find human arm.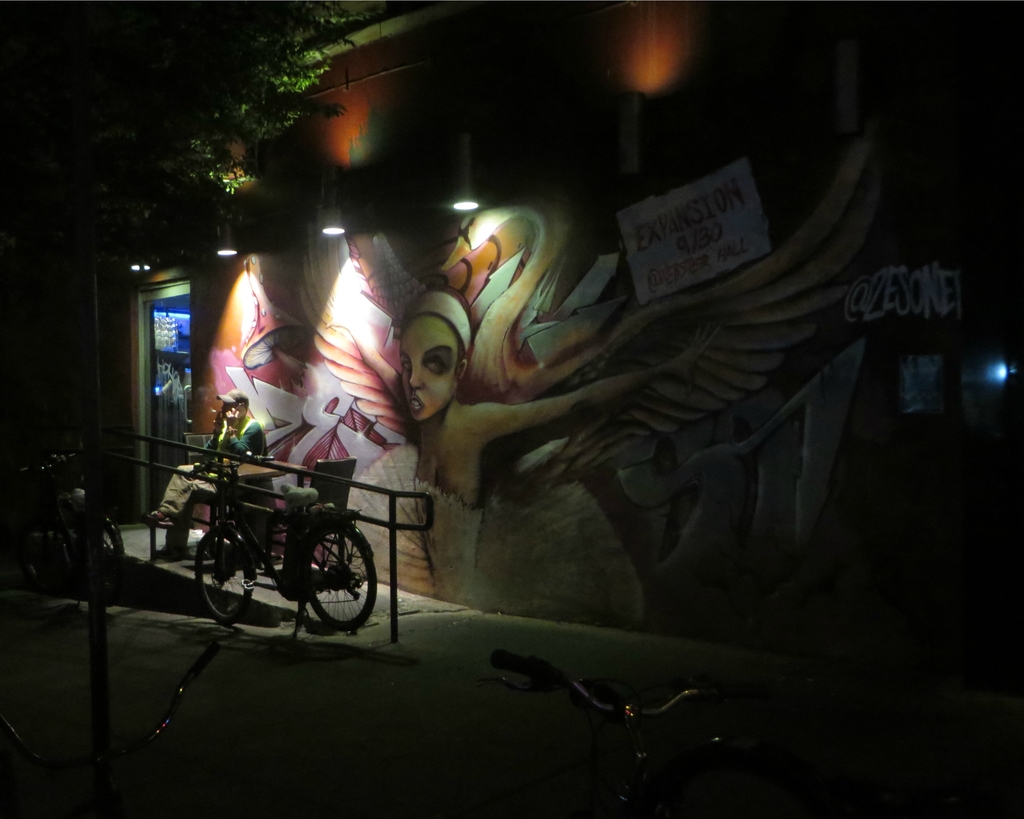
bbox(321, 308, 426, 432).
